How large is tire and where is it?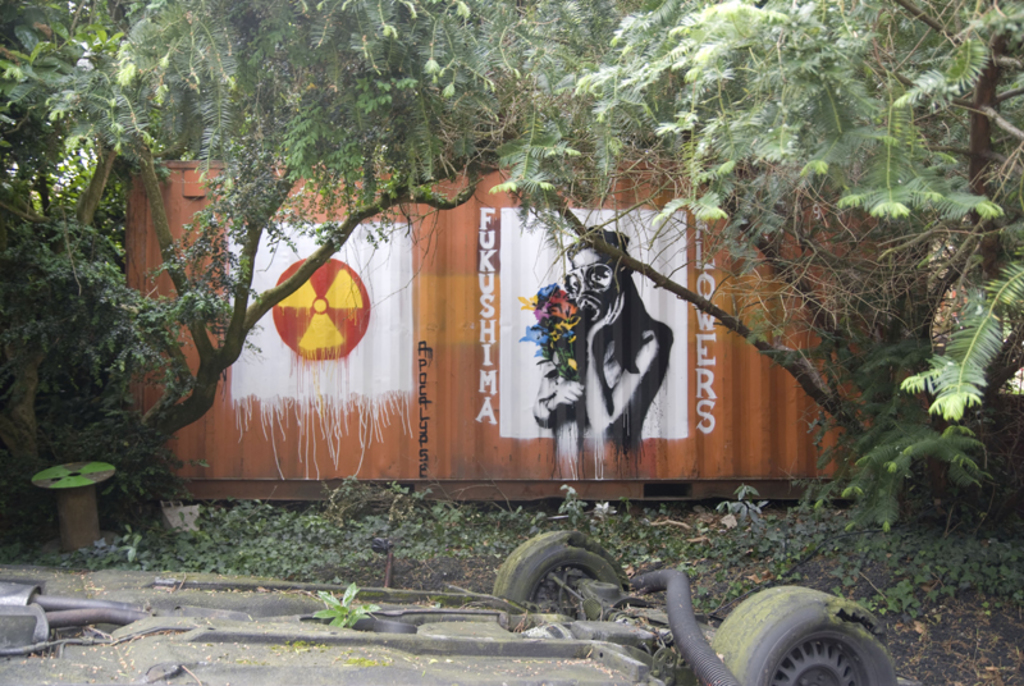
Bounding box: x1=694 y1=582 x2=881 y2=682.
